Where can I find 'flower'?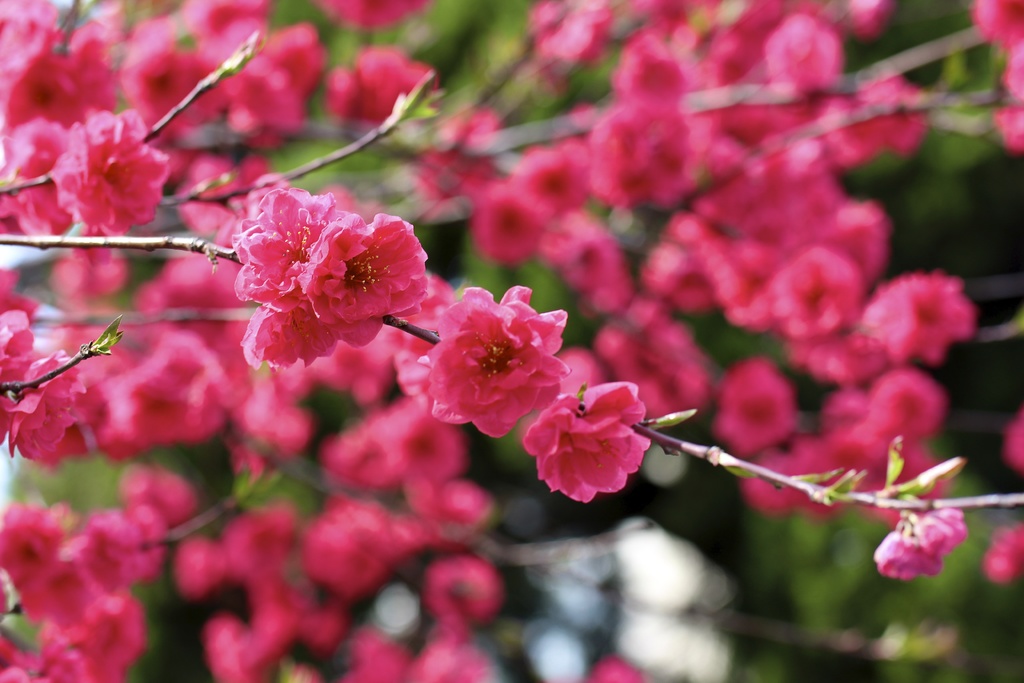
You can find it at crop(520, 379, 649, 502).
